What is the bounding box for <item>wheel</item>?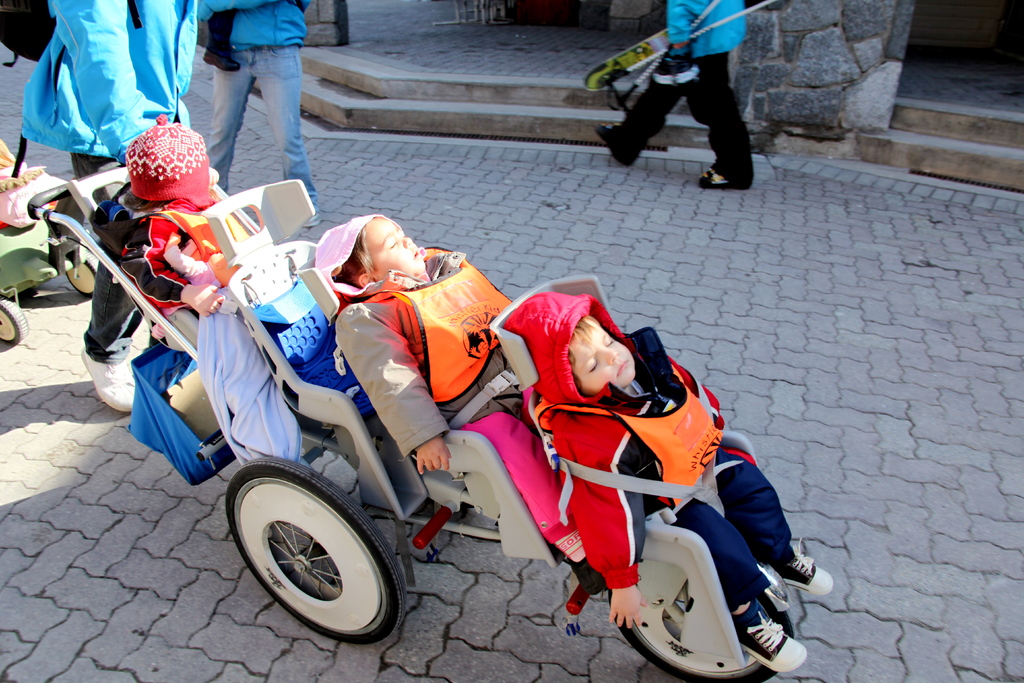
[607, 570, 803, 682].
